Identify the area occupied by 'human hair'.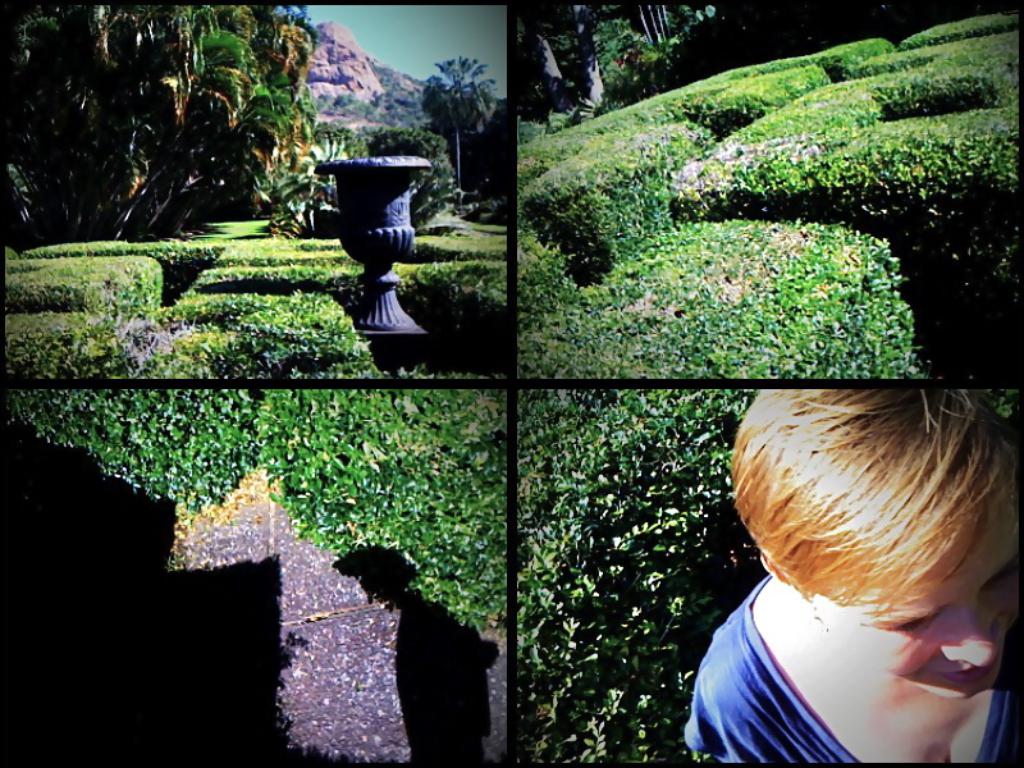
Area: [730, 381, 1010, 646].
